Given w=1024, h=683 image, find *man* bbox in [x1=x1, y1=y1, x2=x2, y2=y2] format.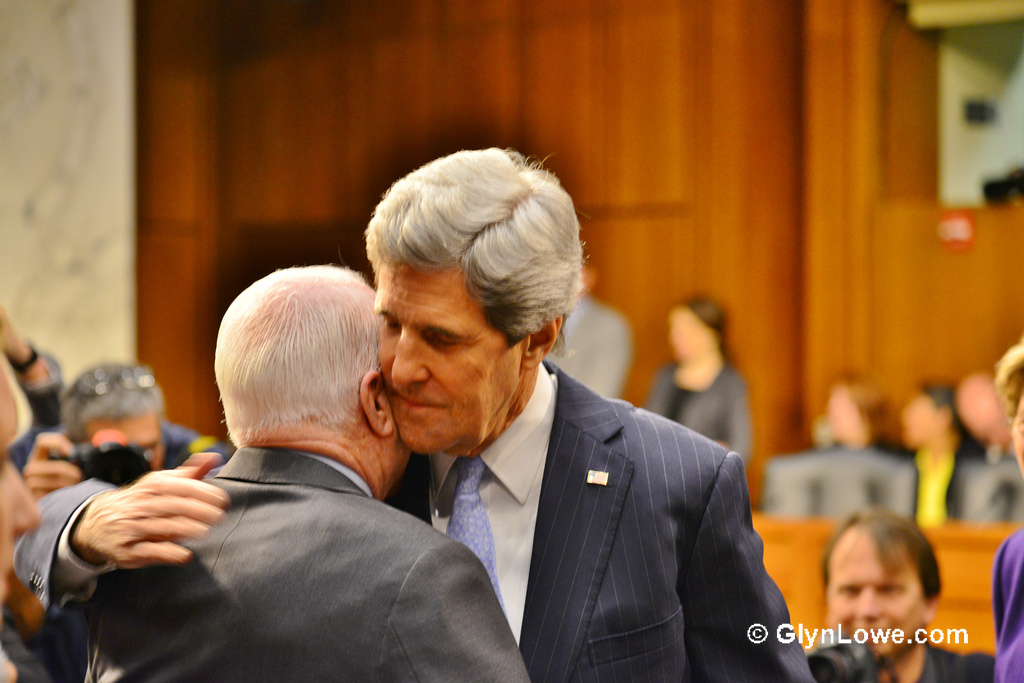
[x1=793, y1=510, x2=999, y2=682].
